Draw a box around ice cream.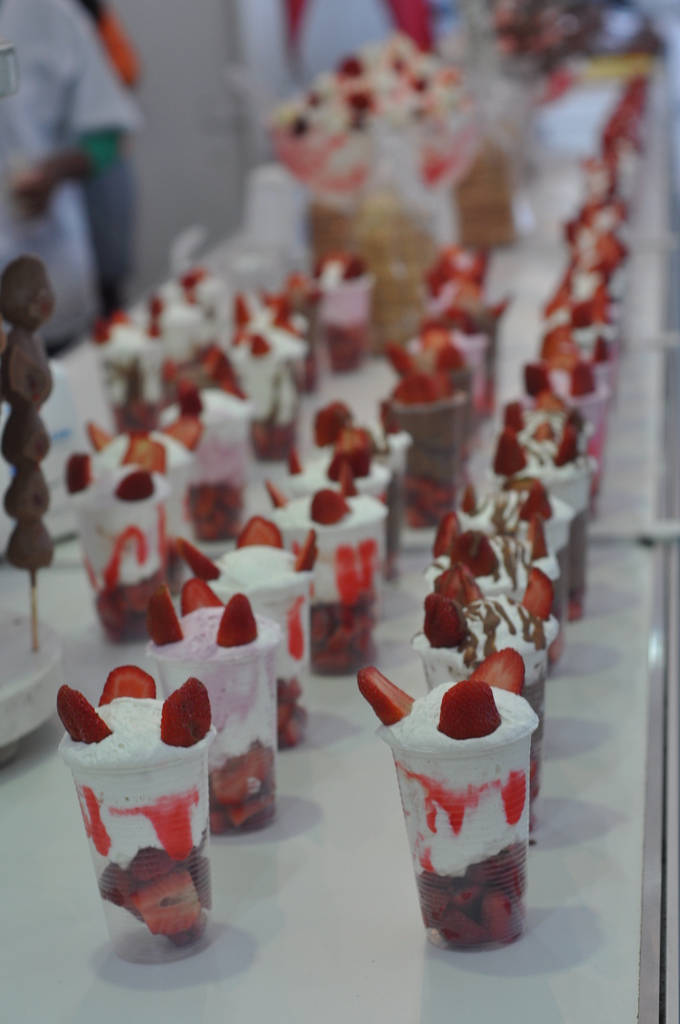
<bbox>53, 283, 317, 589</bbox>.
